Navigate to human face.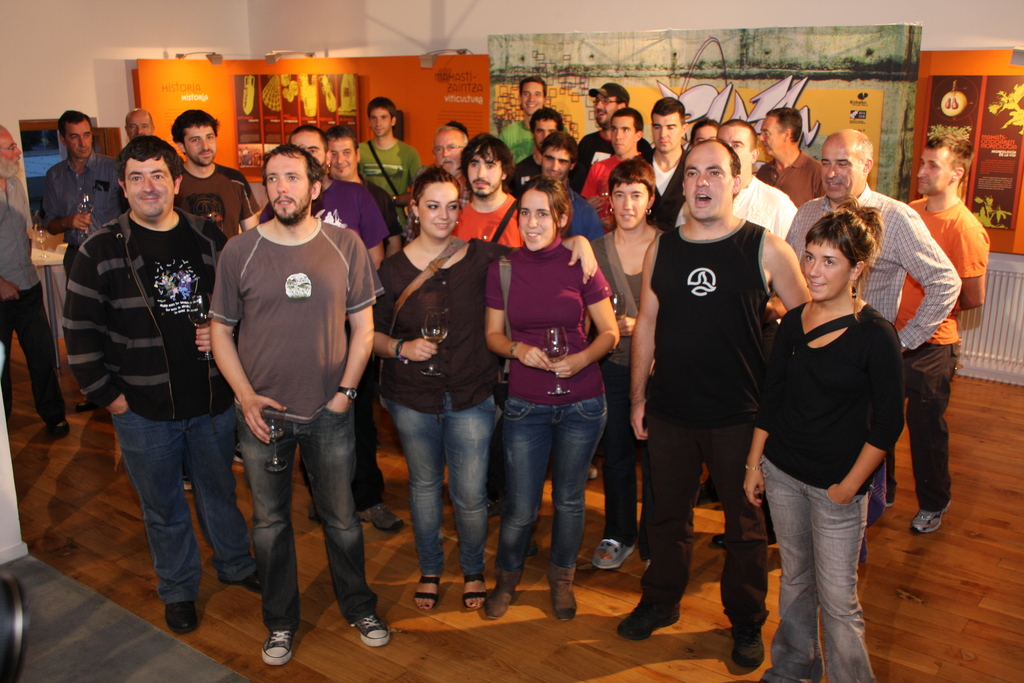
Navigation target: 760:114:785:160.
